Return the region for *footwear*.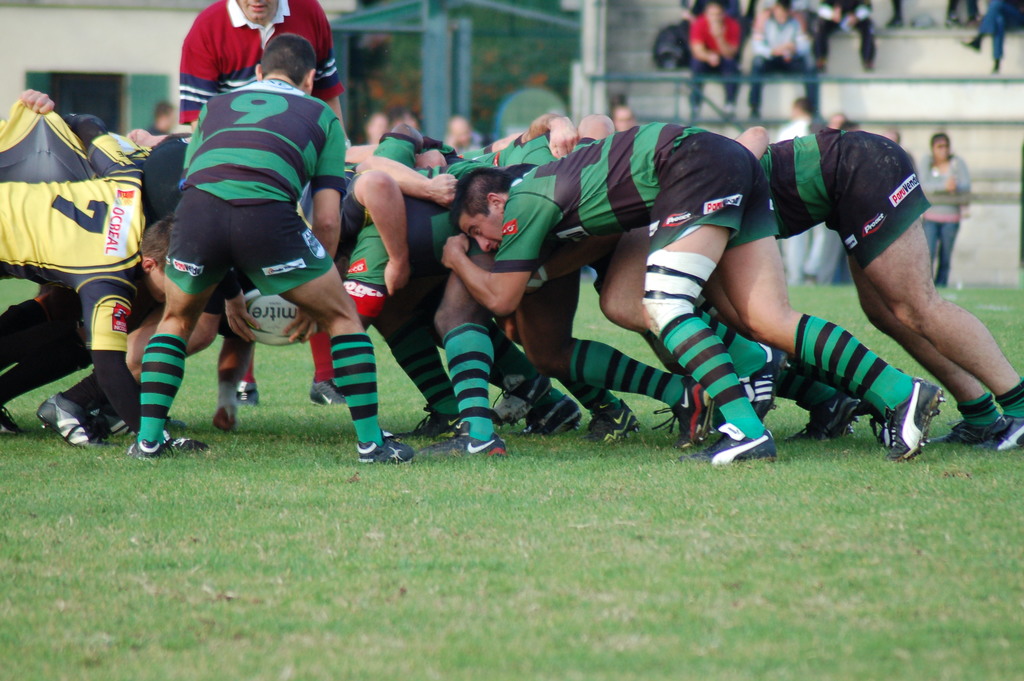
36/390/102/448.
